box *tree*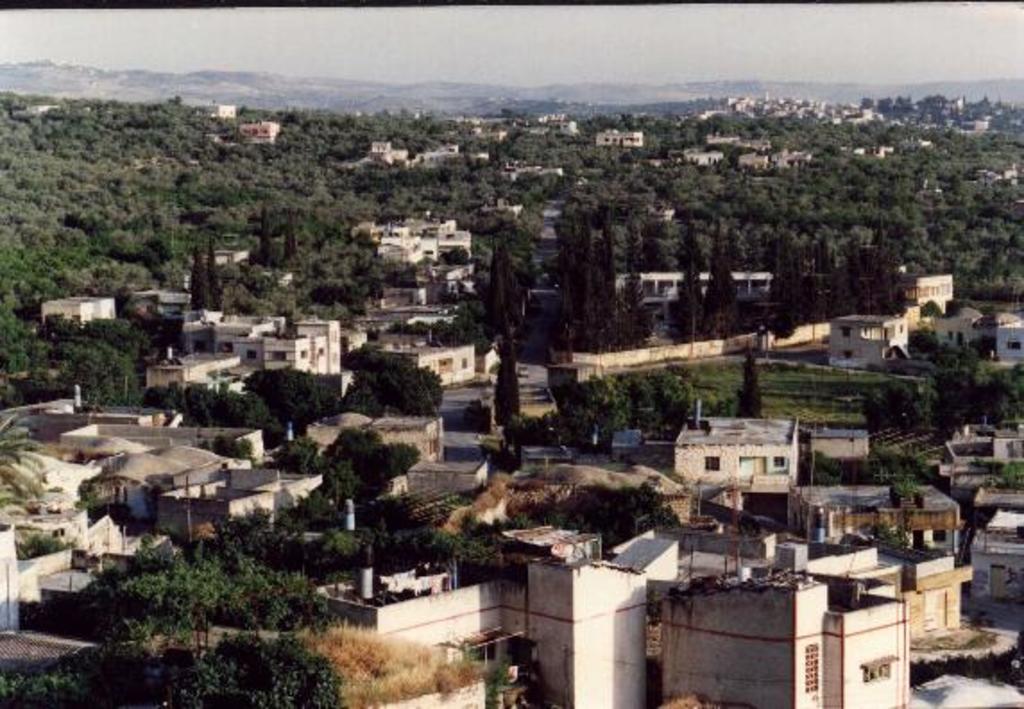
[x1=292, y1=521, x2=365, y2=575]
